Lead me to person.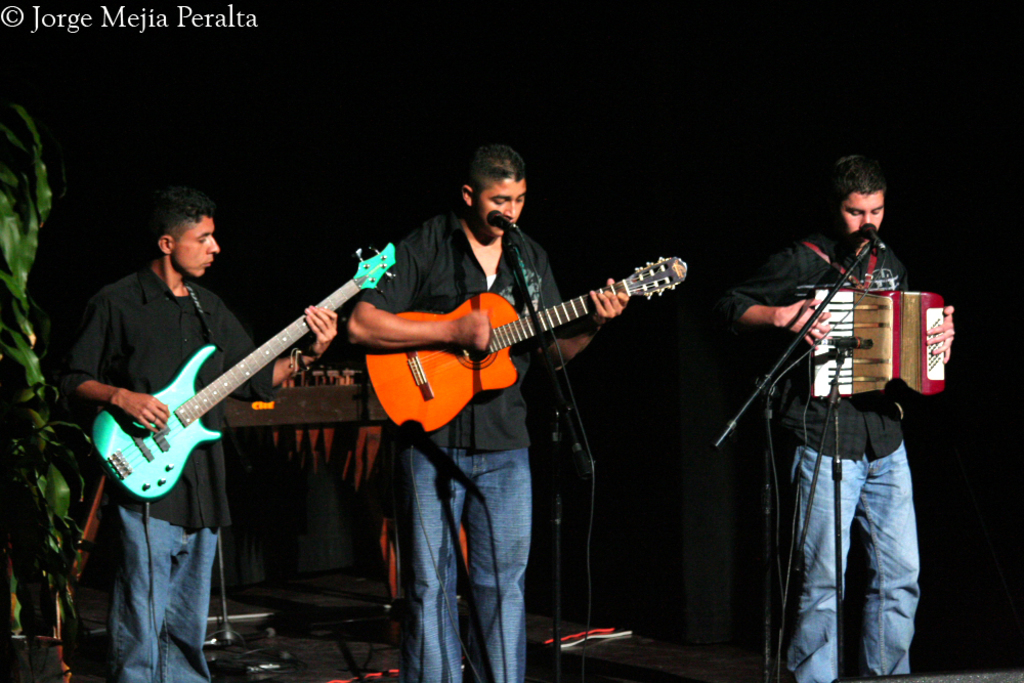
Lead to x1=734, y1=139, x2=945, y2=682.
